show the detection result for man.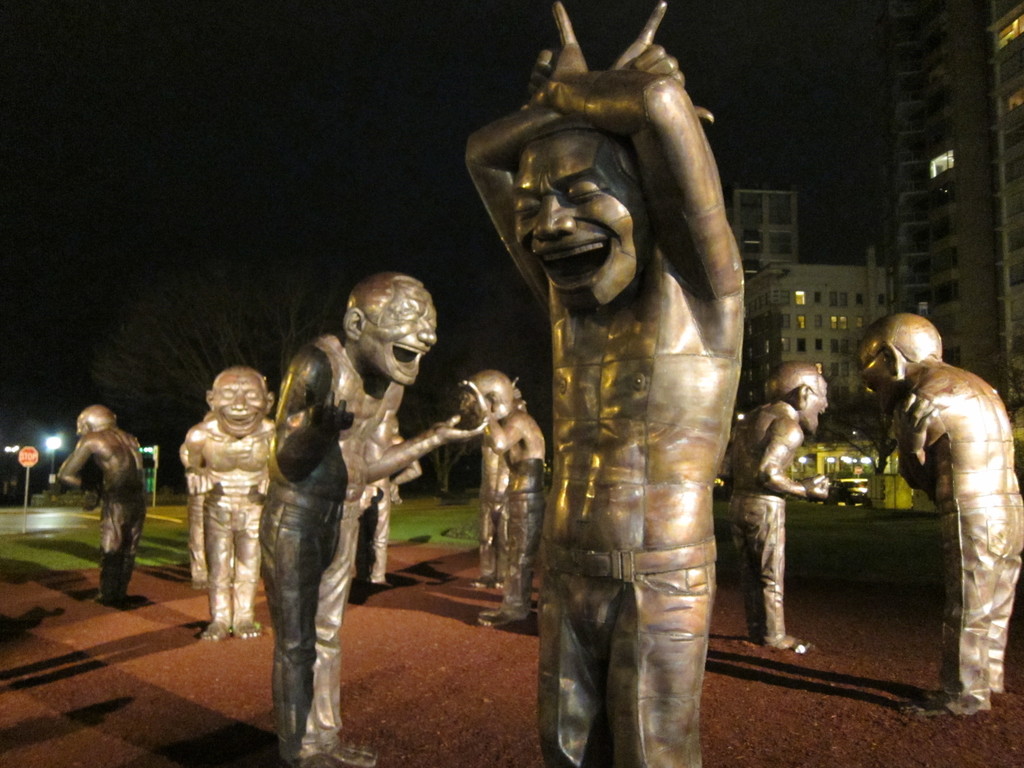
locate(355, 412, 423, 590).
